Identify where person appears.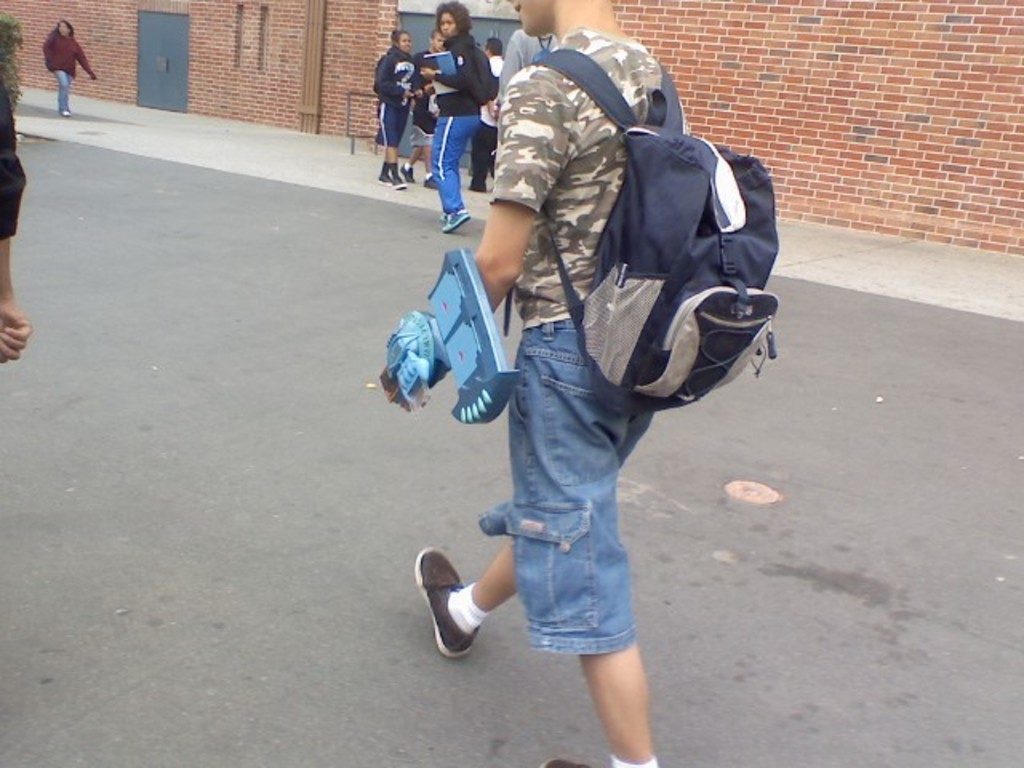
Appears at (384, 2, 688, 766).
